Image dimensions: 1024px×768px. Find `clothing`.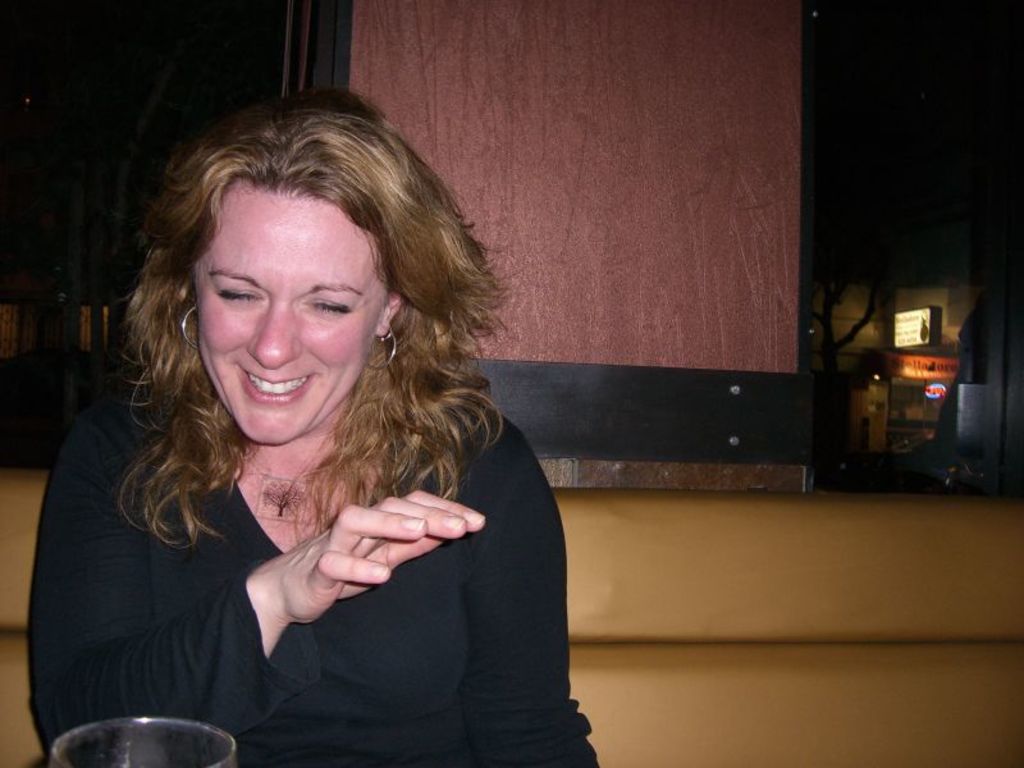
[left=20, top=365, right=611, bottom=767].
